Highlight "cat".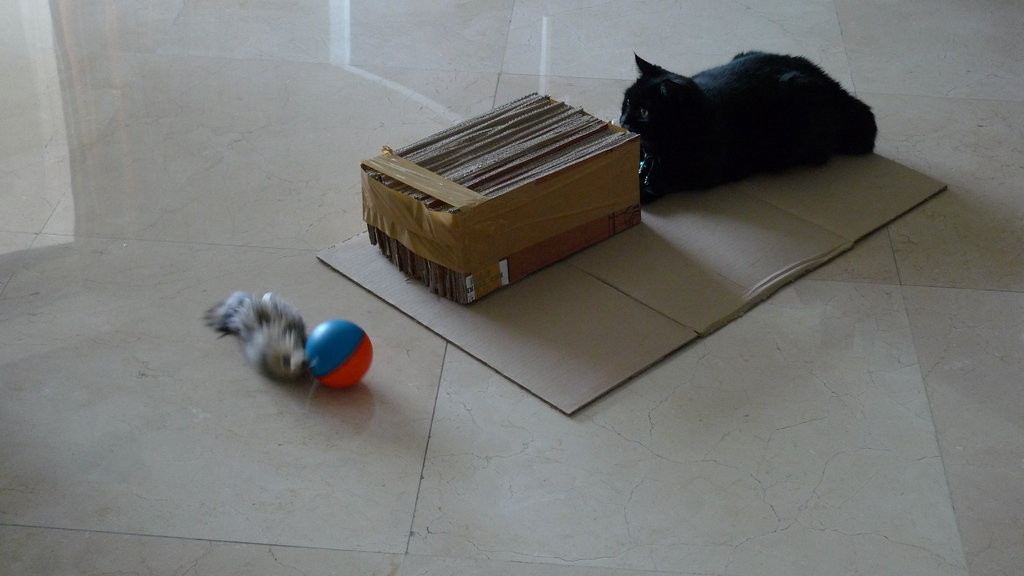
Highlighted region: Rect(610, 37, 886, 209).
